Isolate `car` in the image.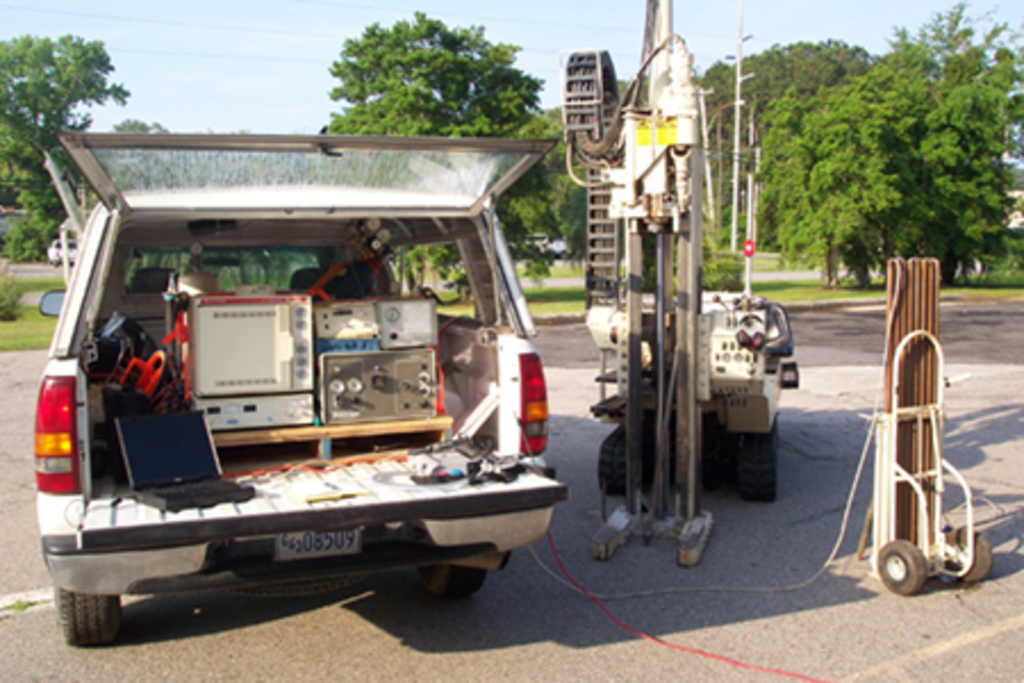
Isolated region: pyautogui.locateOnScreen(32, 139, 544, 658).
